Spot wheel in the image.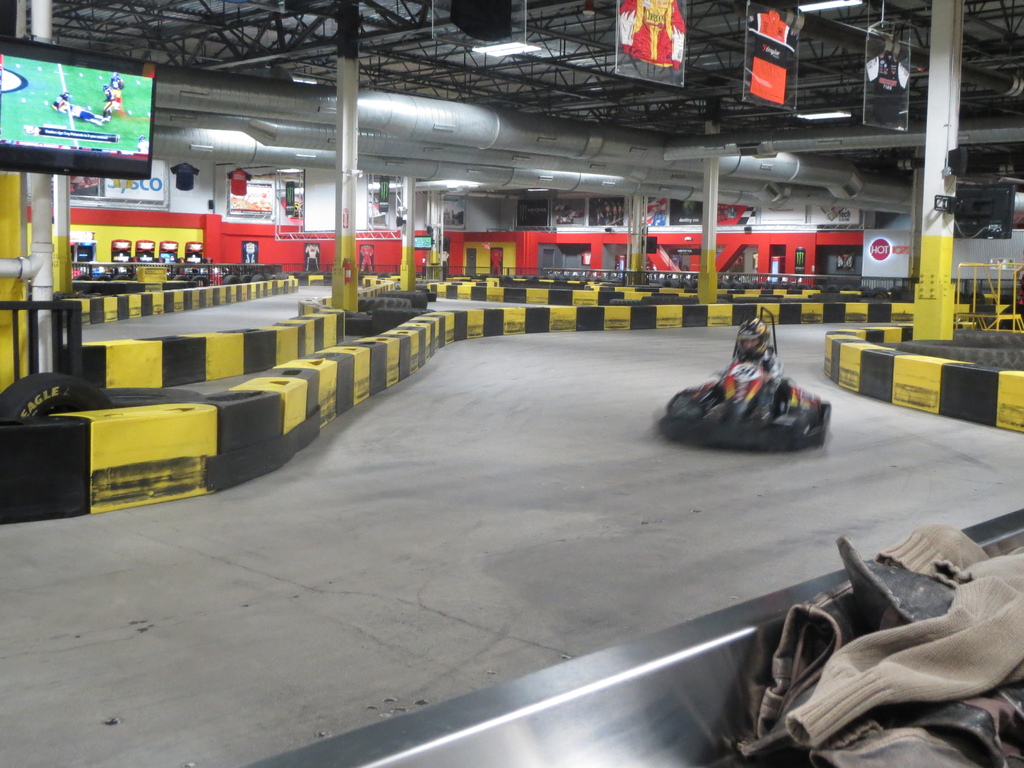
wheel found at <bbox>390, 288, 435, 301</bbox>.
